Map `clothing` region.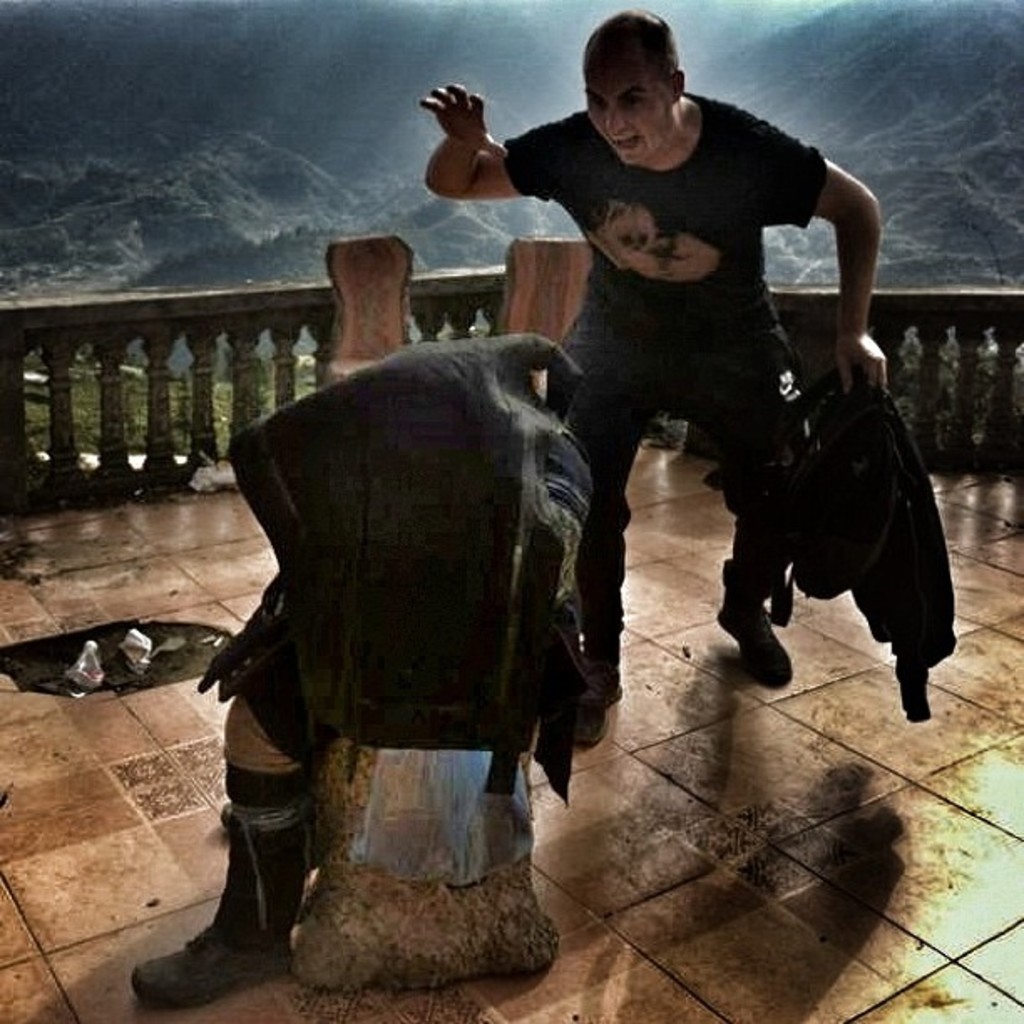
Mapped to bbox(515, 49, 897, 659).
